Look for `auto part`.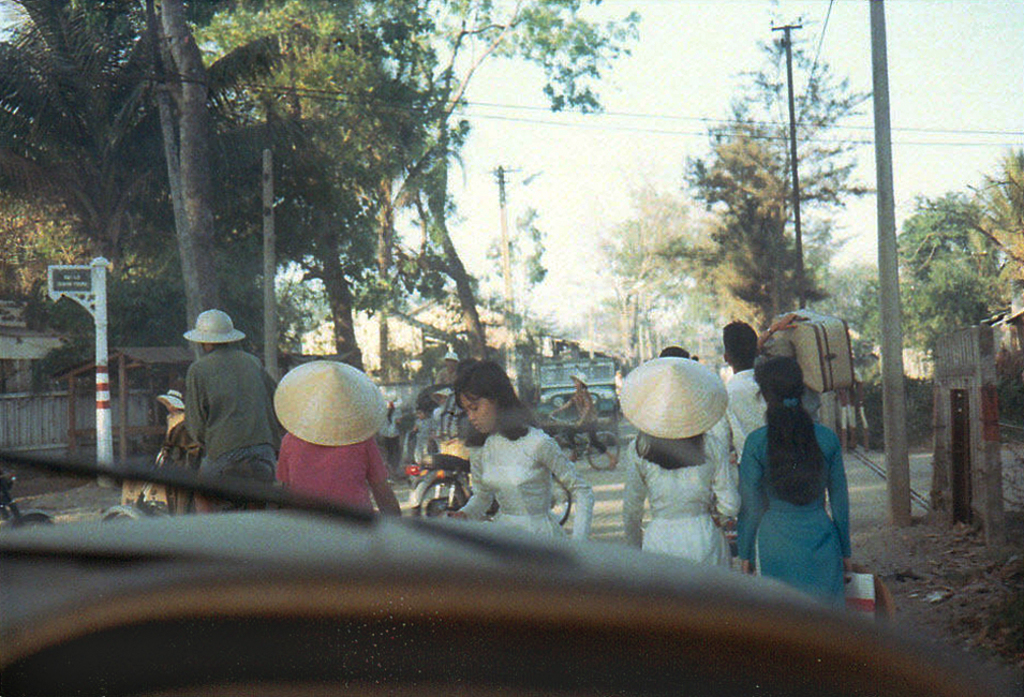
Found: rect(411, 451, 573, 528).
